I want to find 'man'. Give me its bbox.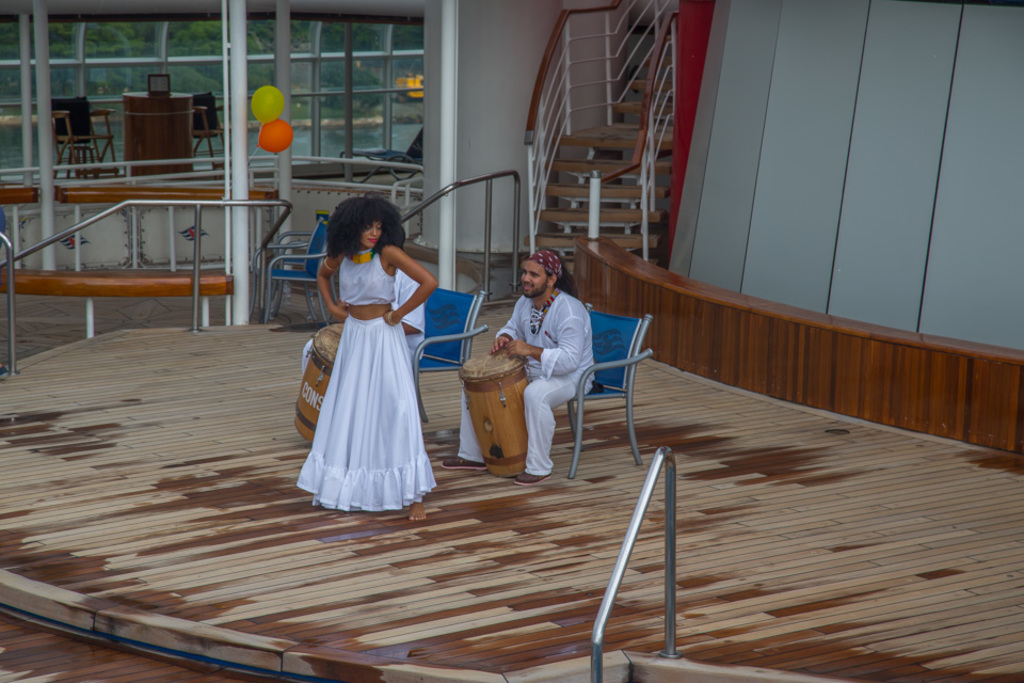
left=439, top=245, right=599, bottom=490.
